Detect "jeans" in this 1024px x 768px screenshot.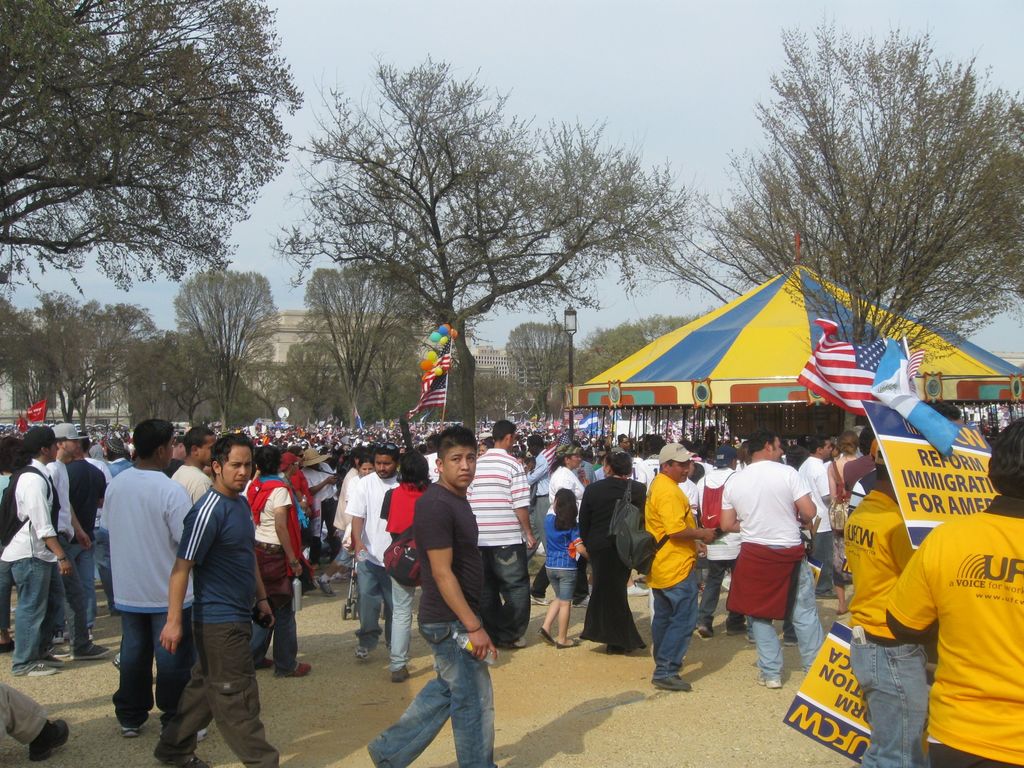
Detection: 12/558/68/673.
